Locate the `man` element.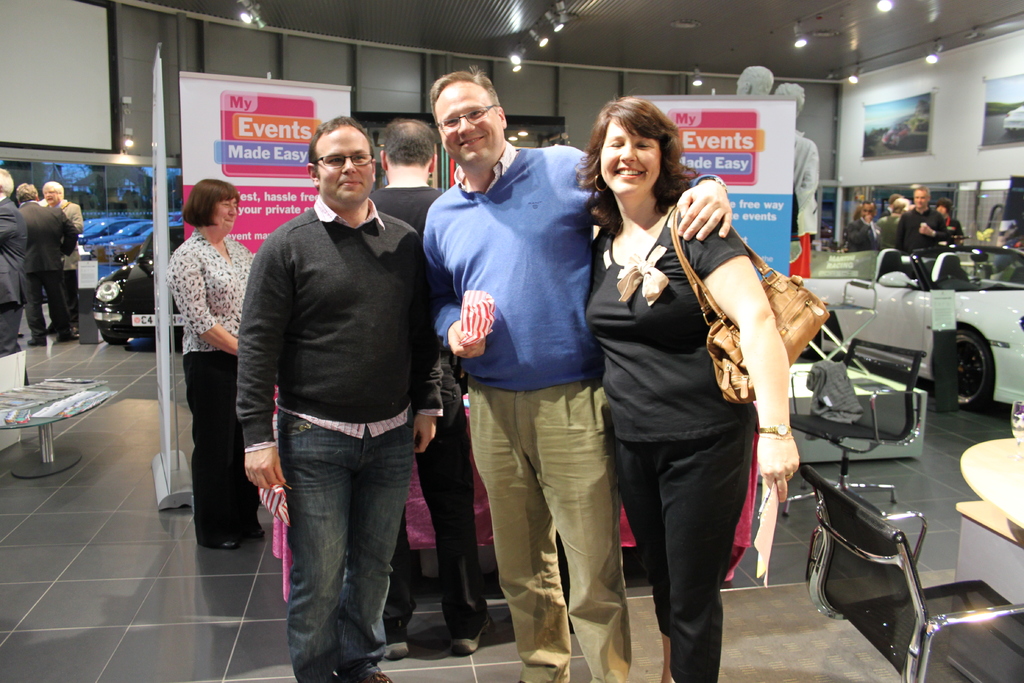
Element bbox: 899:188:950:257.
